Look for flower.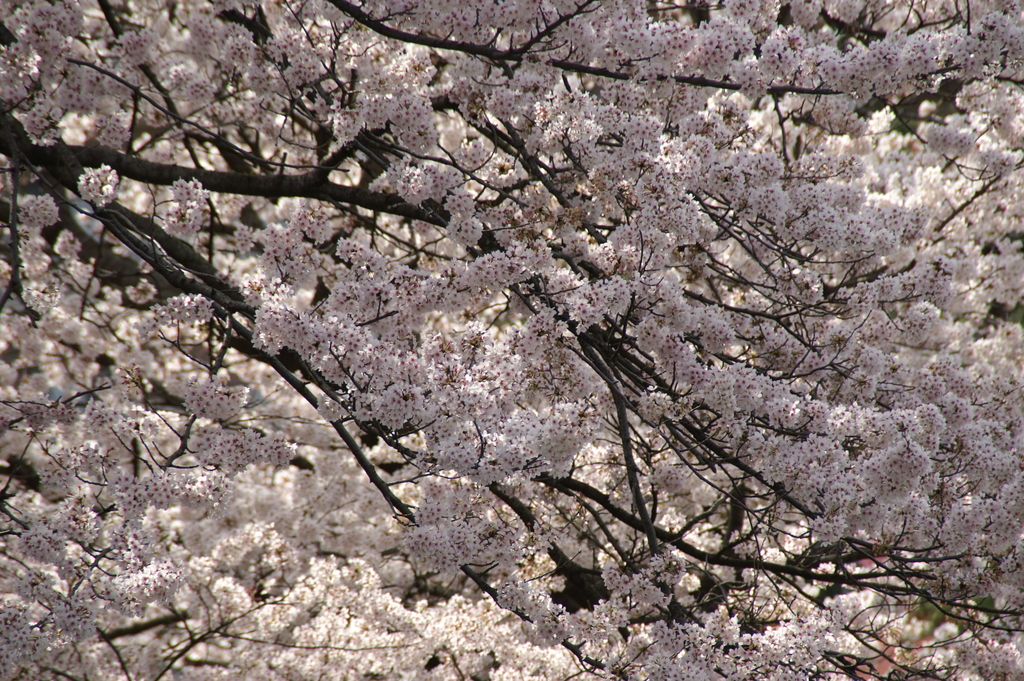
Found: {"left": 173, "top": 175, "right": 188, "bottom": 189}.
